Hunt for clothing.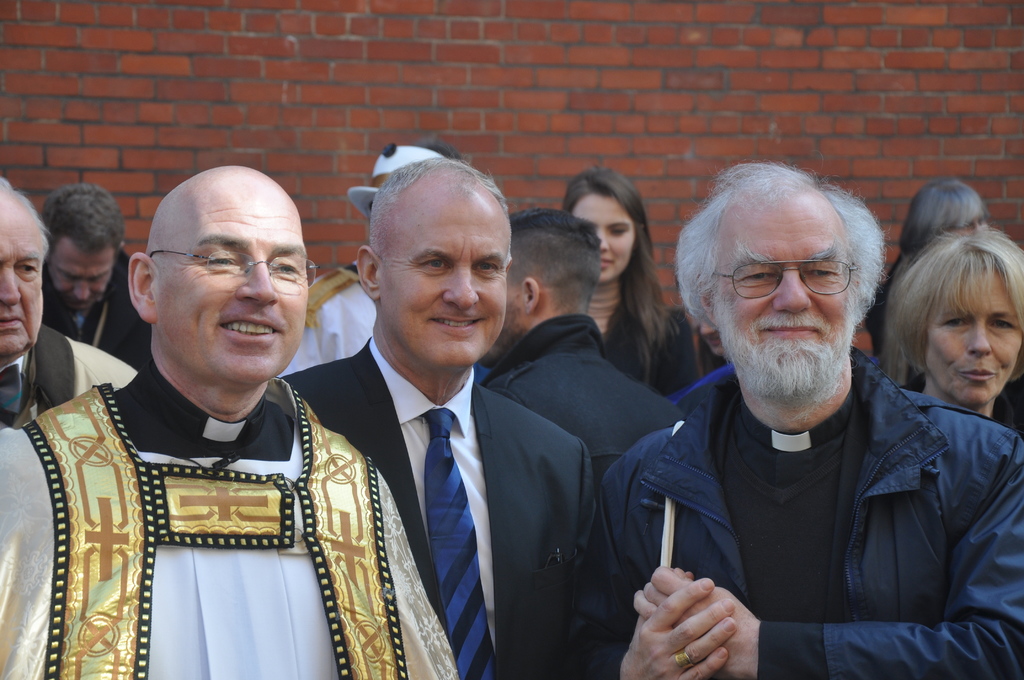
Hunted down at box=[275, 332, 596, 679].
